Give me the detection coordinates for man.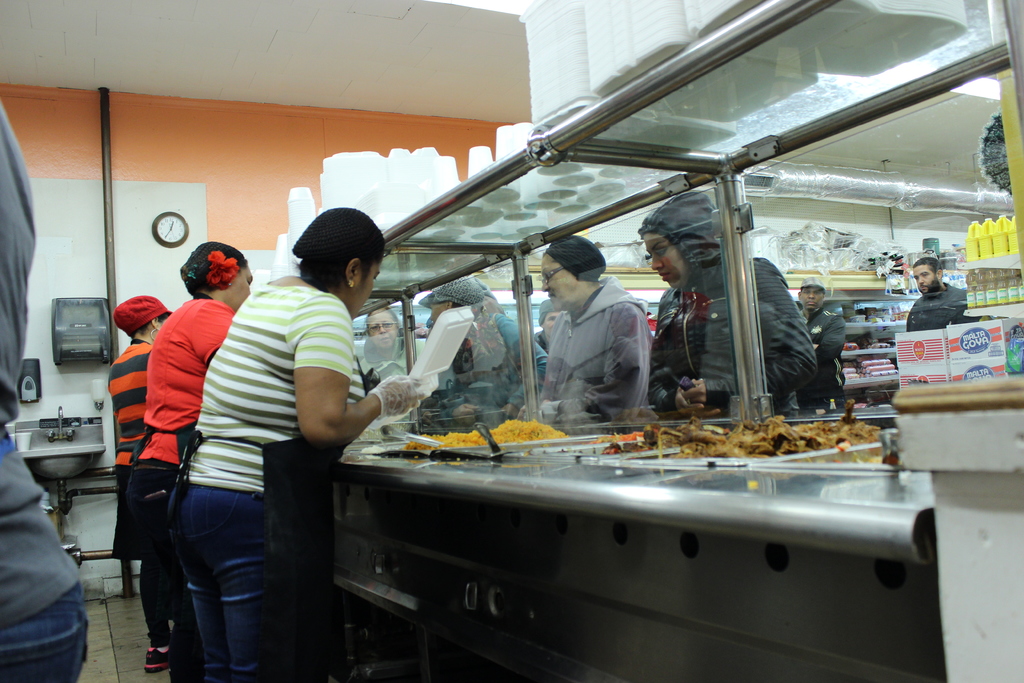
box(794, 274, 844, 403).
